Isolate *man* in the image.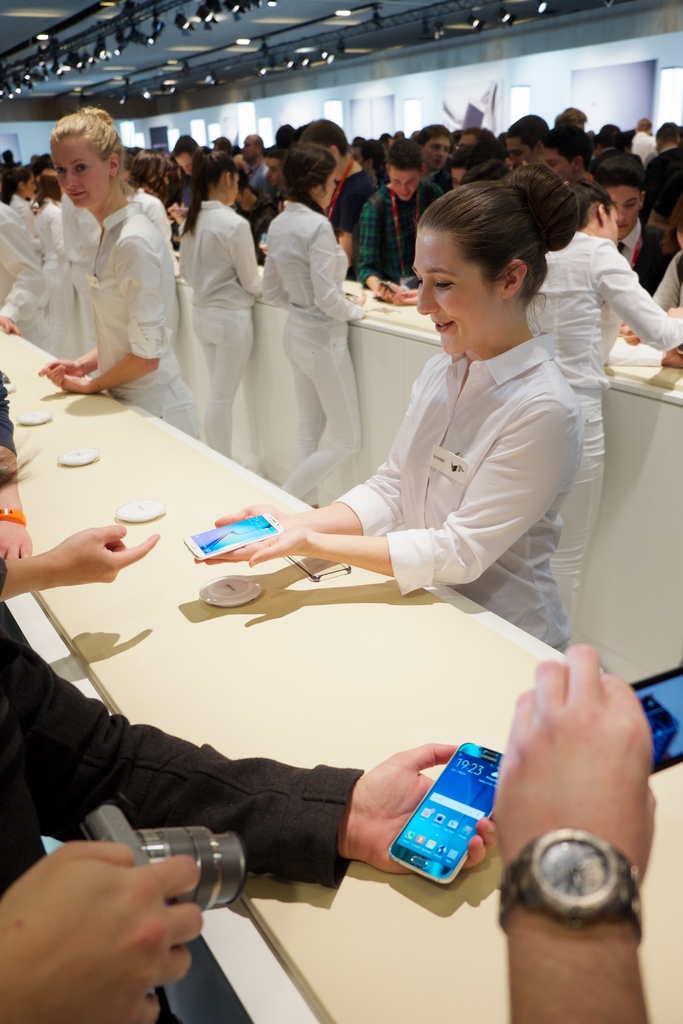
Isolated region: 409 118 448 172.
